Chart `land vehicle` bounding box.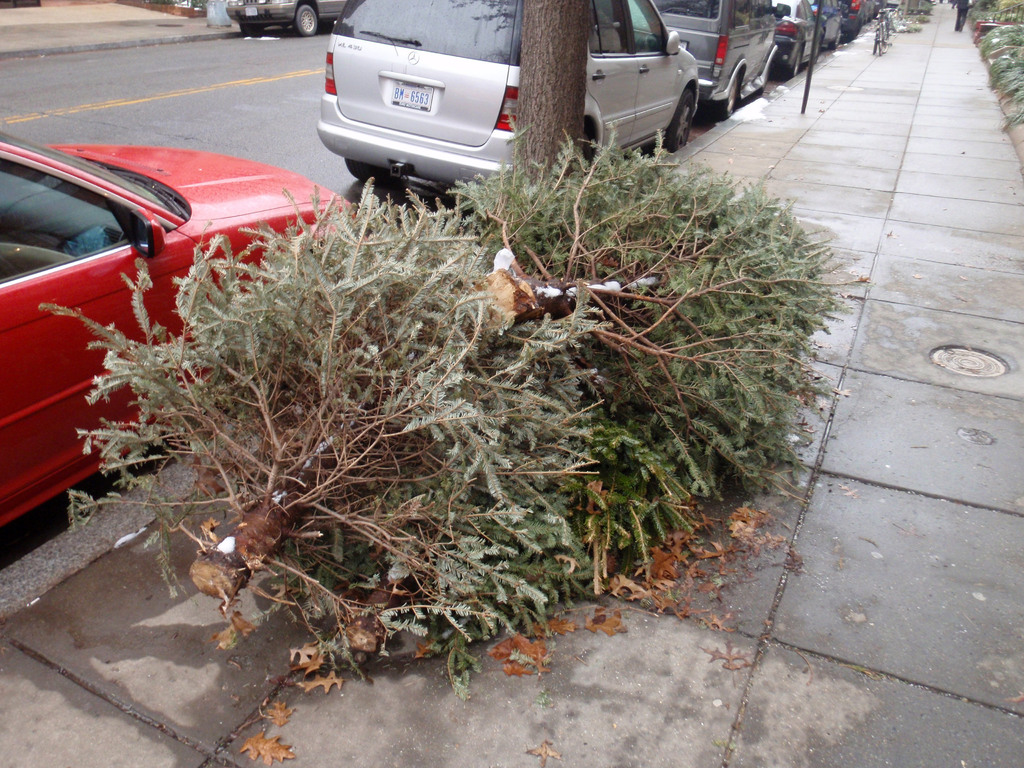
Charted: {"x1": 773, "y1": 0, "x2": 816, "y2": 82}.
